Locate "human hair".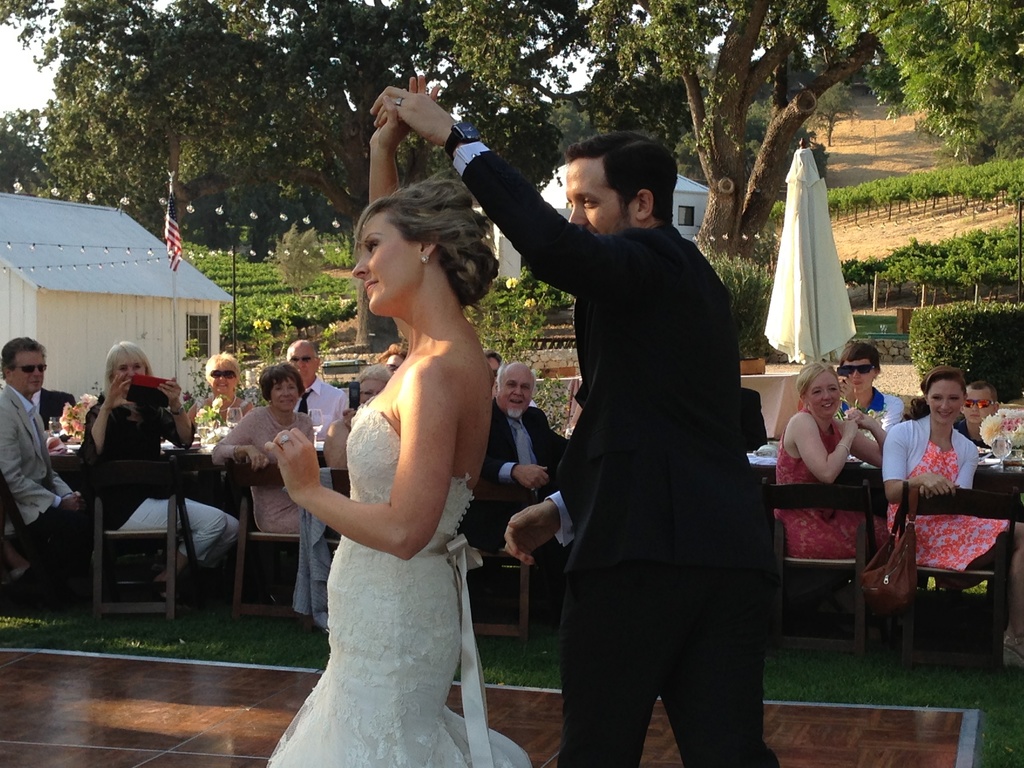
Bounding box: {"left": 103, "top": 340, "right": 156, "bottom": 417}.
